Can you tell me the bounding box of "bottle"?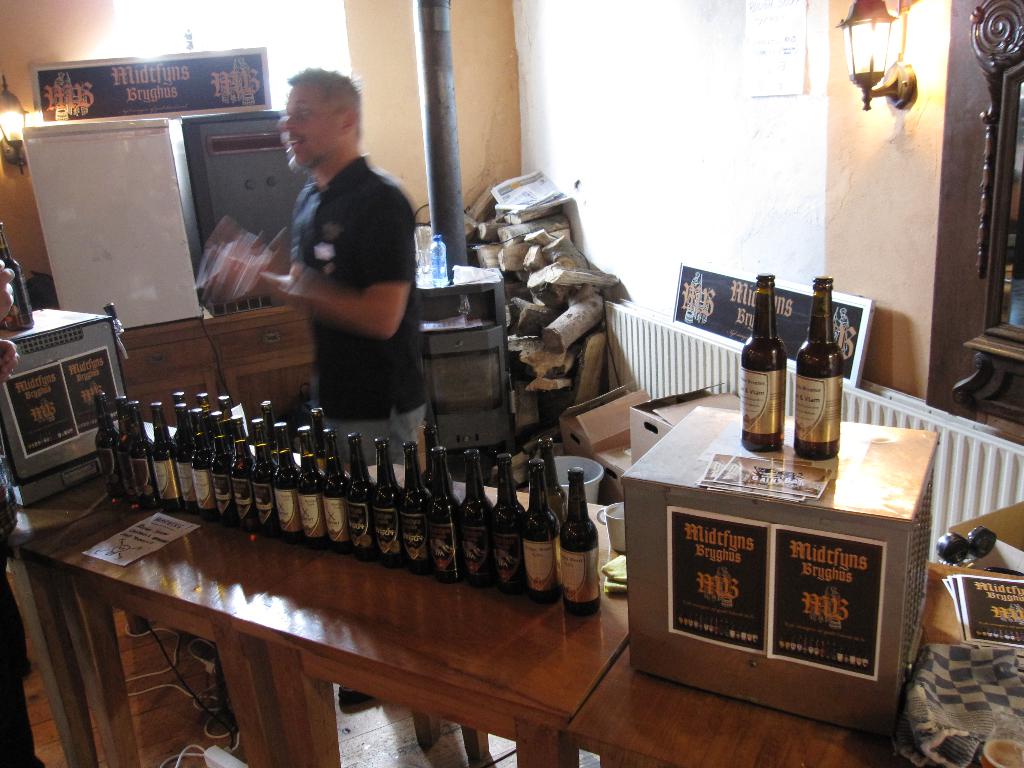
x1=297, y1=424, x2=328, y2=547.
